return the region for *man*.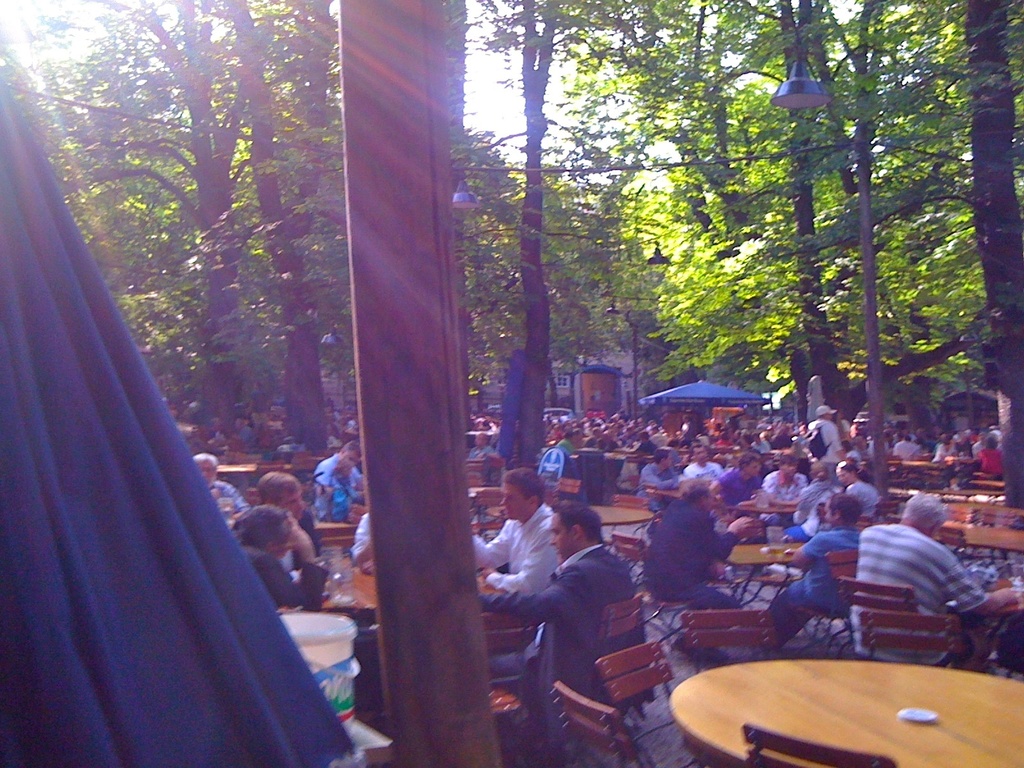
left=312, top=440, right=365, bottom=518.
